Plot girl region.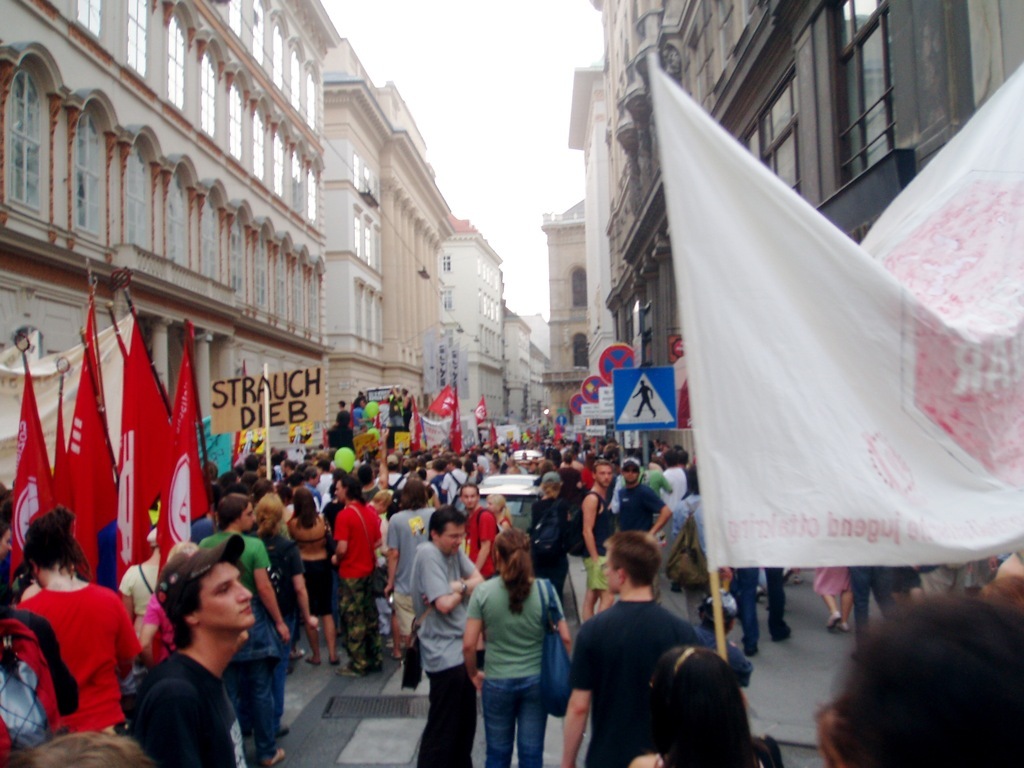
Plotted at x1=288 y1=485 x2=352 y2=667.
